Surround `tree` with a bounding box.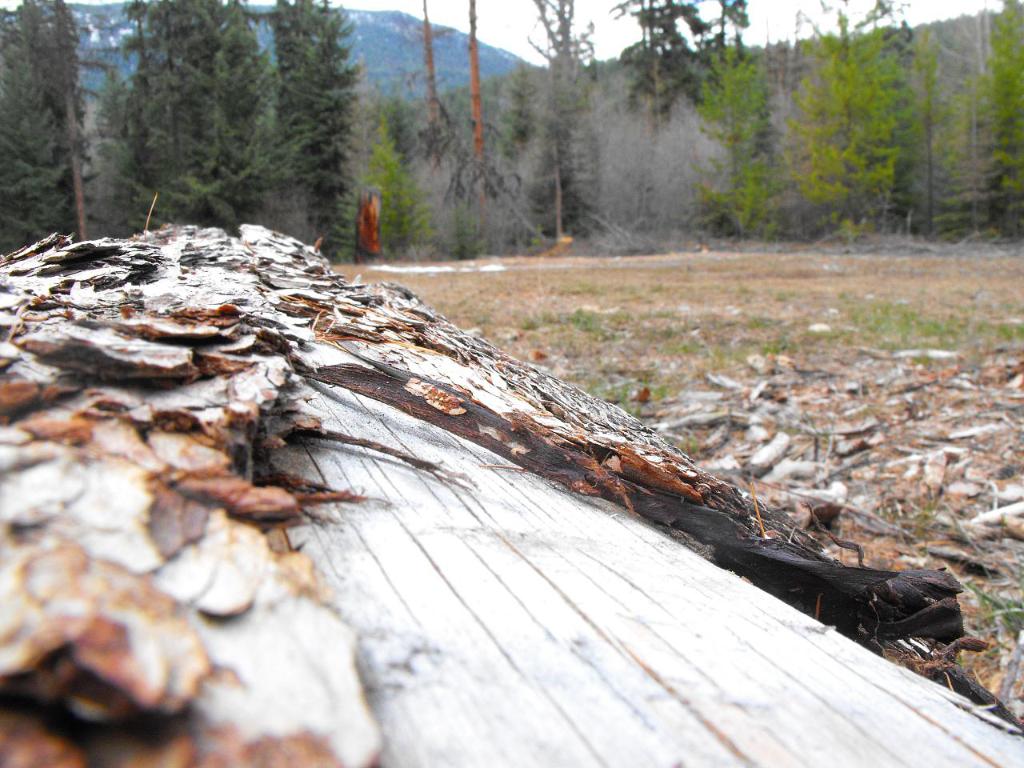
<region>989, 0, 1023, 245</region>.
